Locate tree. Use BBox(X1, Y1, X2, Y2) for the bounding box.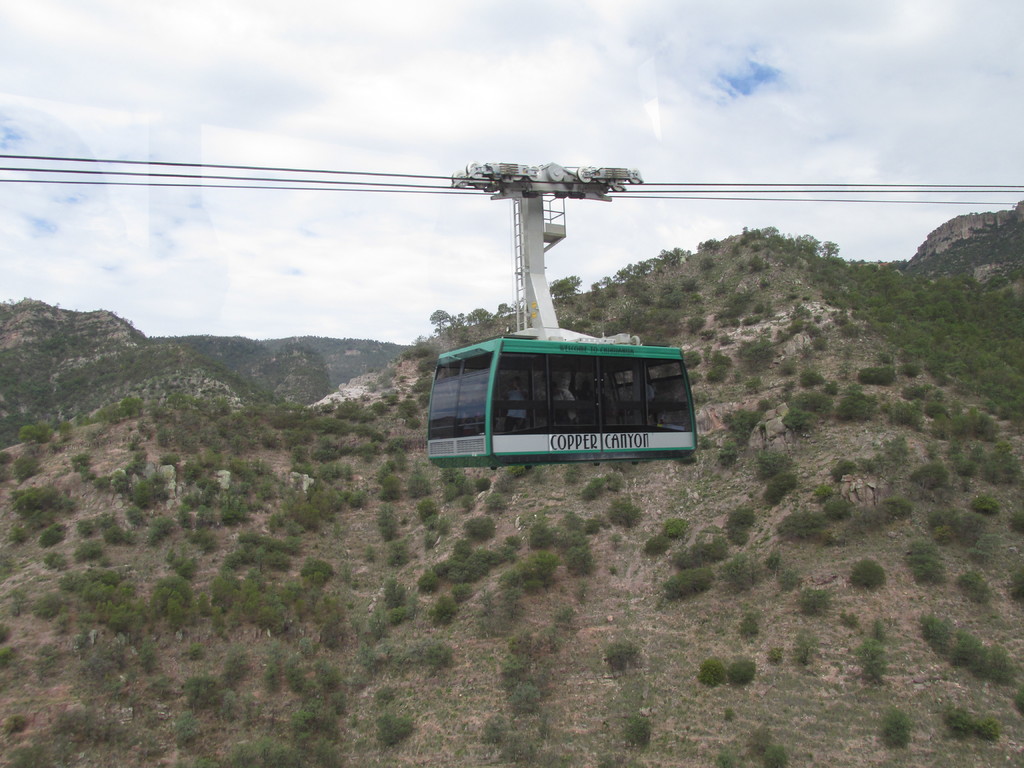
BBox(386, 539, 407, 565).
